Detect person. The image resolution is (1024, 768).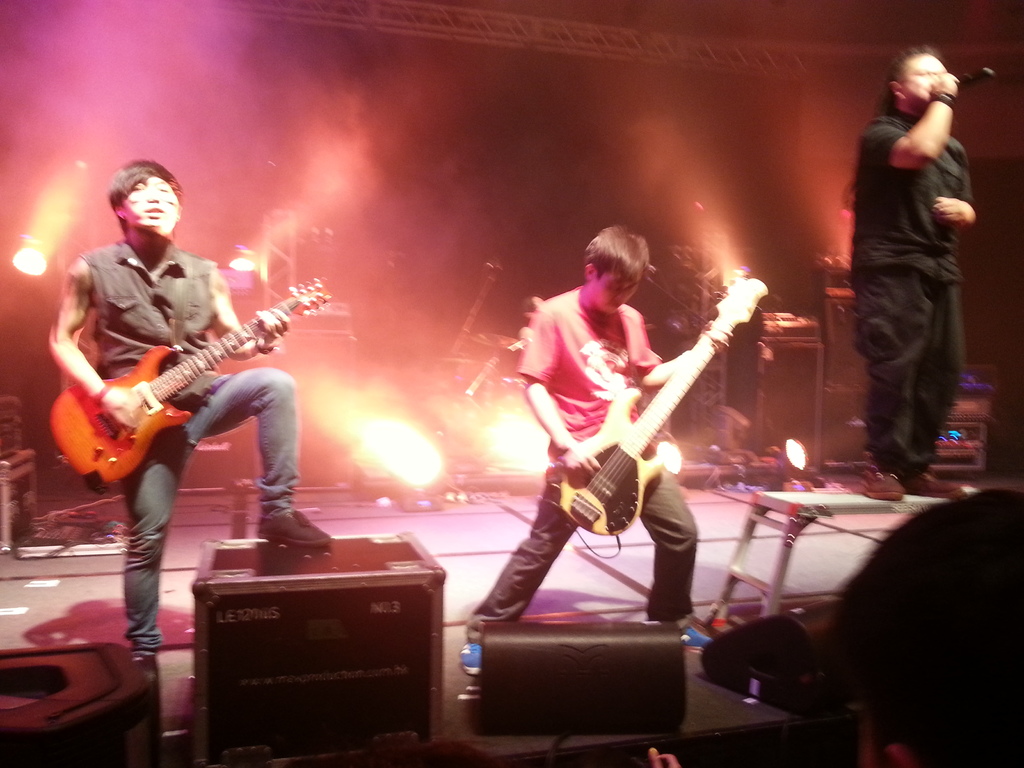
54/148/312/590.
